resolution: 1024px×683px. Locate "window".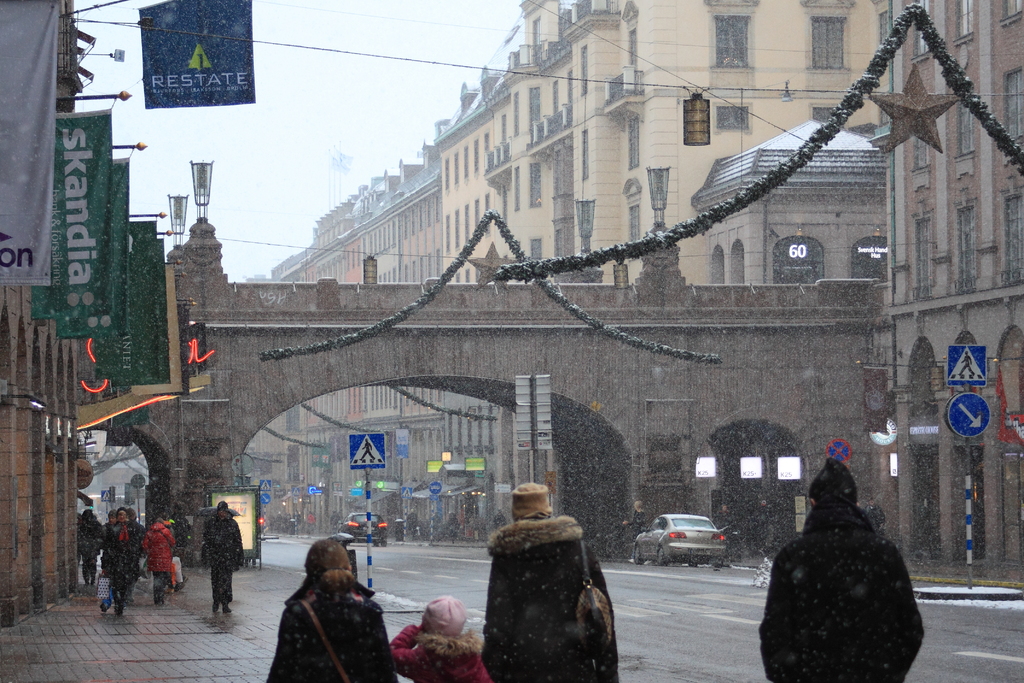
{"left": 1002, "top": 1, "right": 1023, "bottom": 23}.
